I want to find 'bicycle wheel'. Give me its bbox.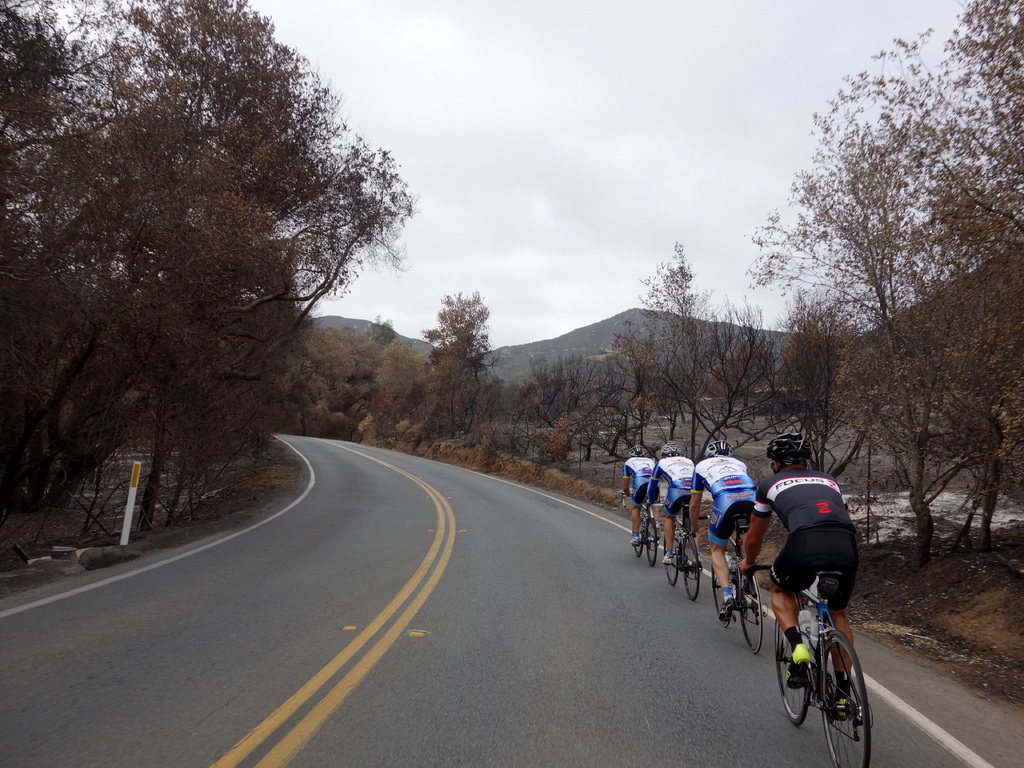
l=630, t=518, r=643, b=556.
